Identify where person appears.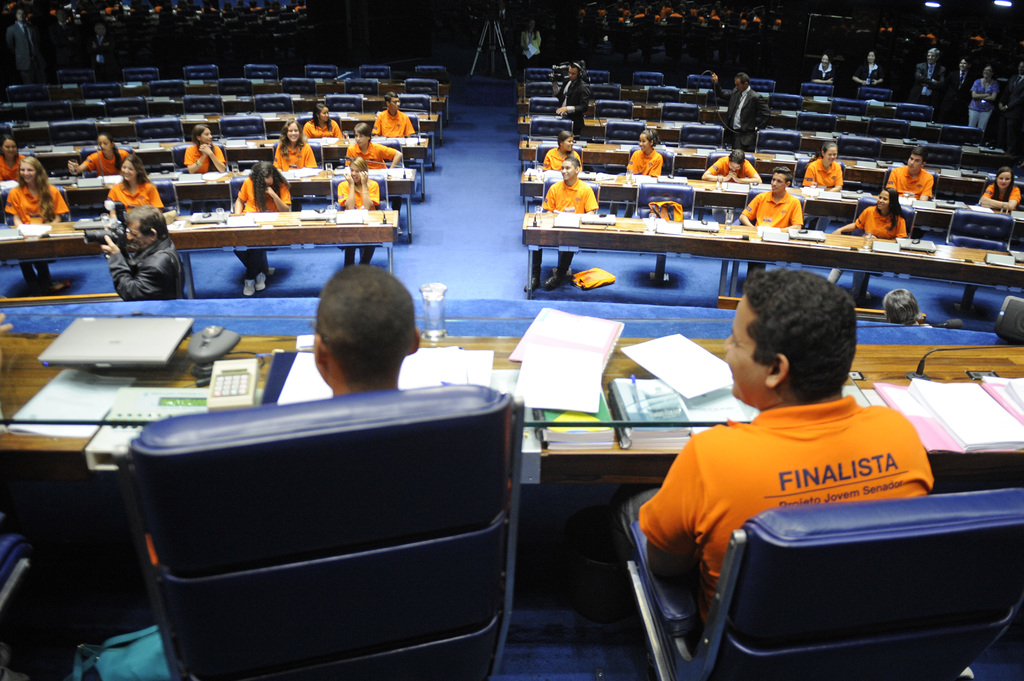
Appears at 633,262,936,638.
